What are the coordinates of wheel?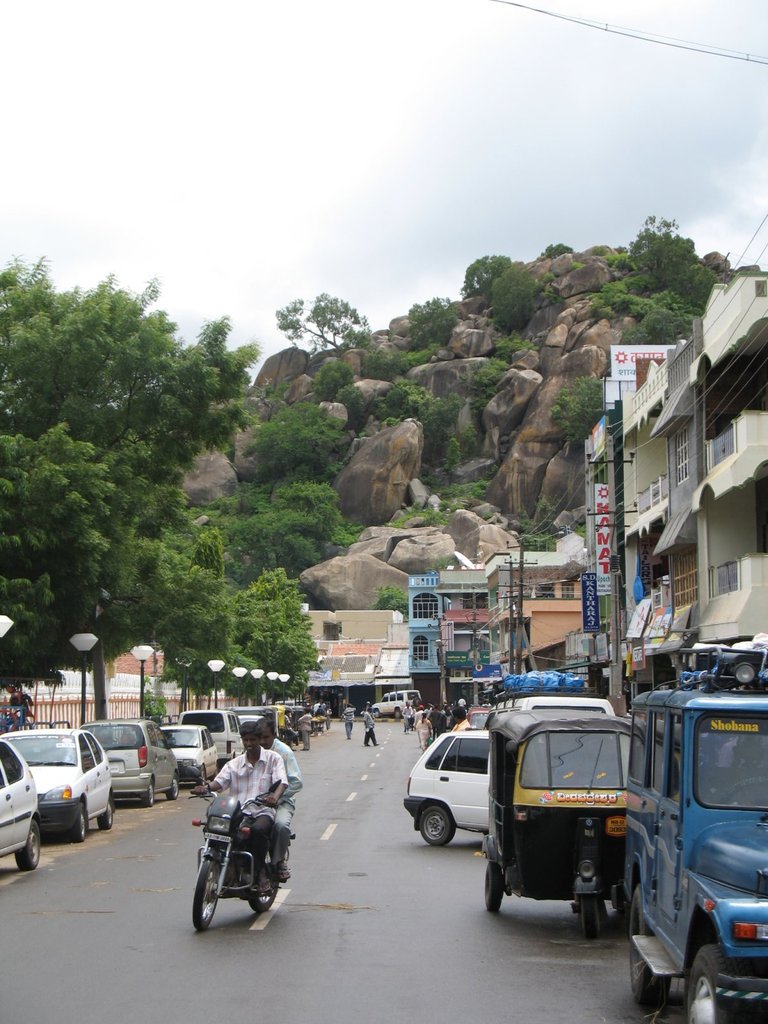
select_region(246, 844, 282, 913).
